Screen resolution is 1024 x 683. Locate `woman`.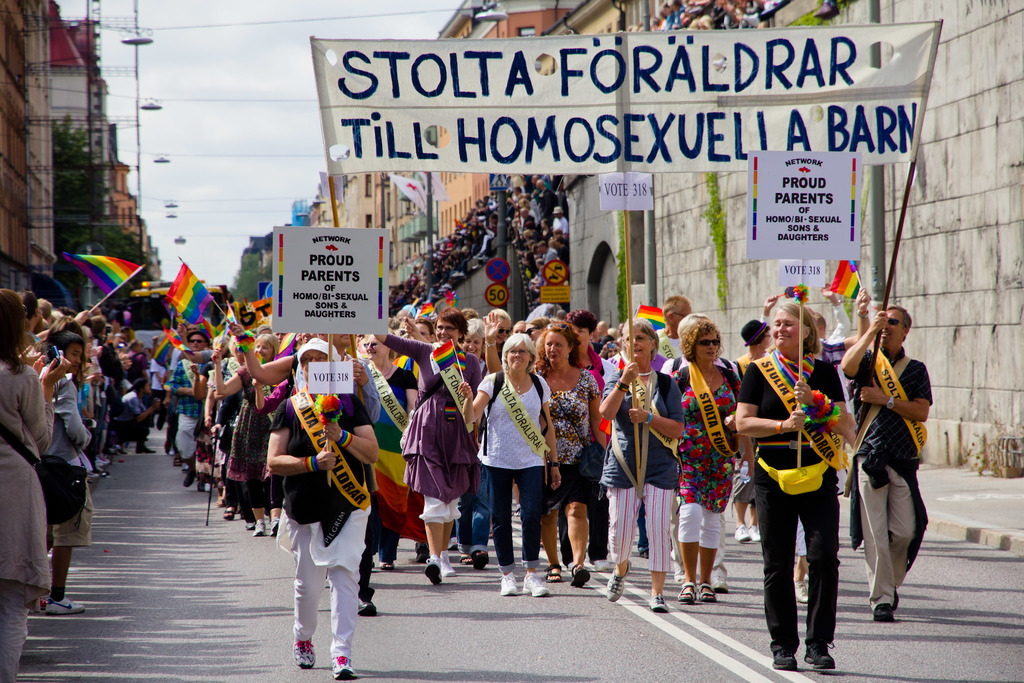
531 323 595 589.
